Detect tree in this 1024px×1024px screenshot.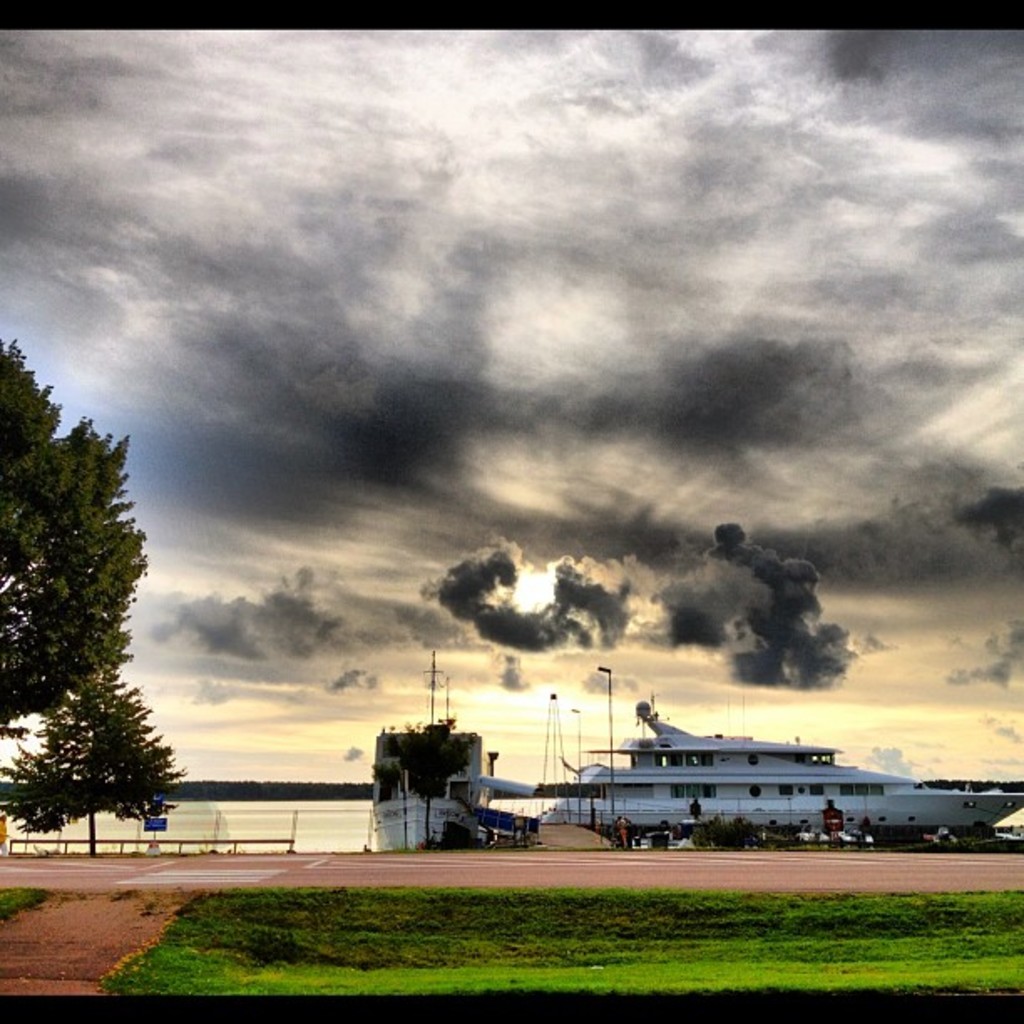
Detection: {"x1": 0, "y1": 674, "x2": 179, "y2": 853}.
